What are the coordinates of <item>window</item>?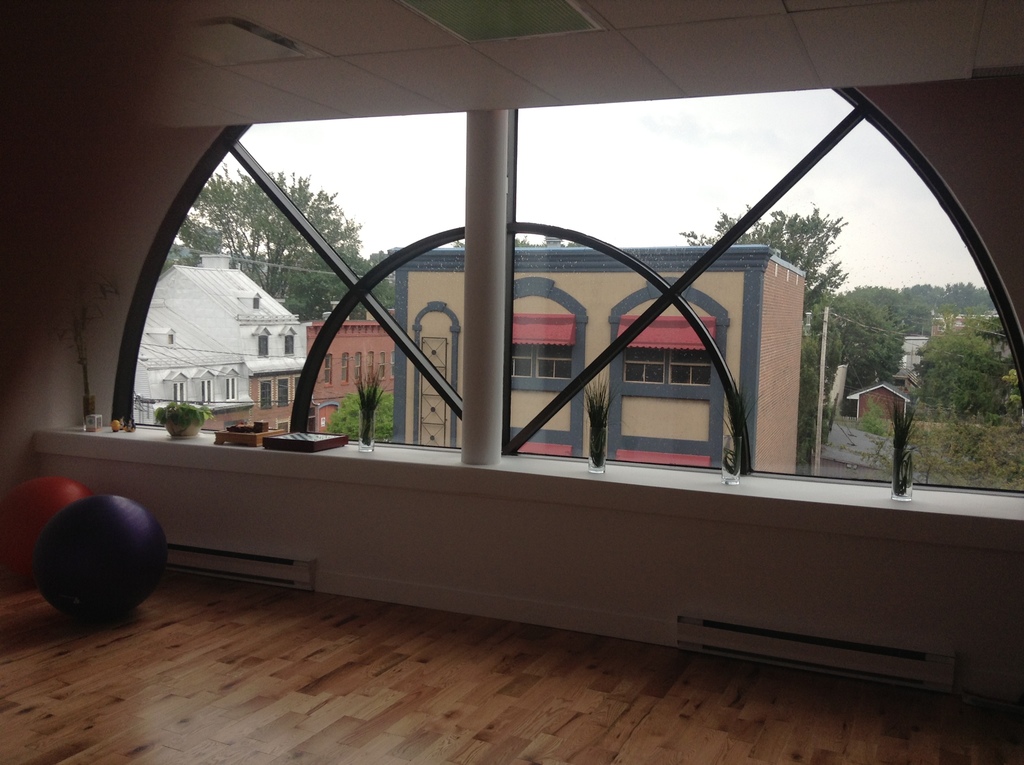
box=[286, 337, 296, 351].
